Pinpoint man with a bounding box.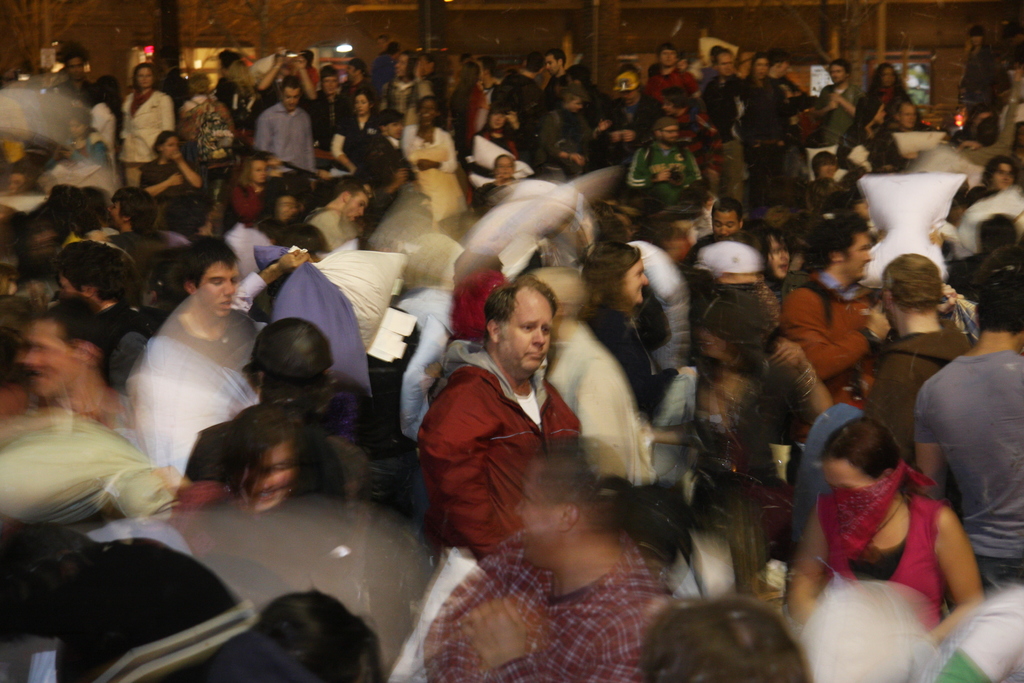
bbox(163, 237, 255, 372).
